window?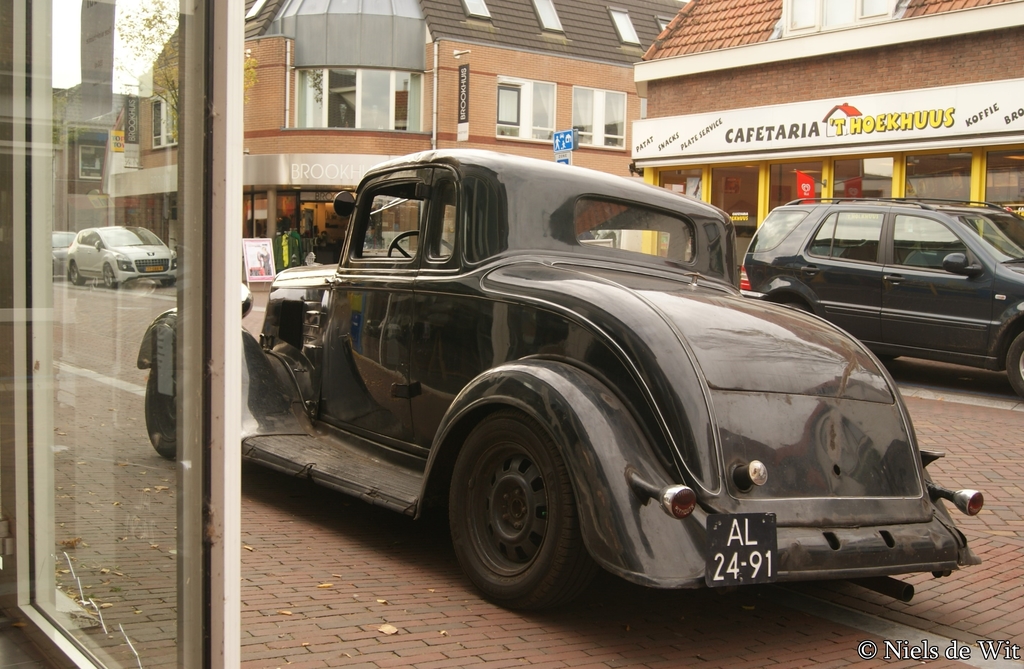
501 73 554 140
